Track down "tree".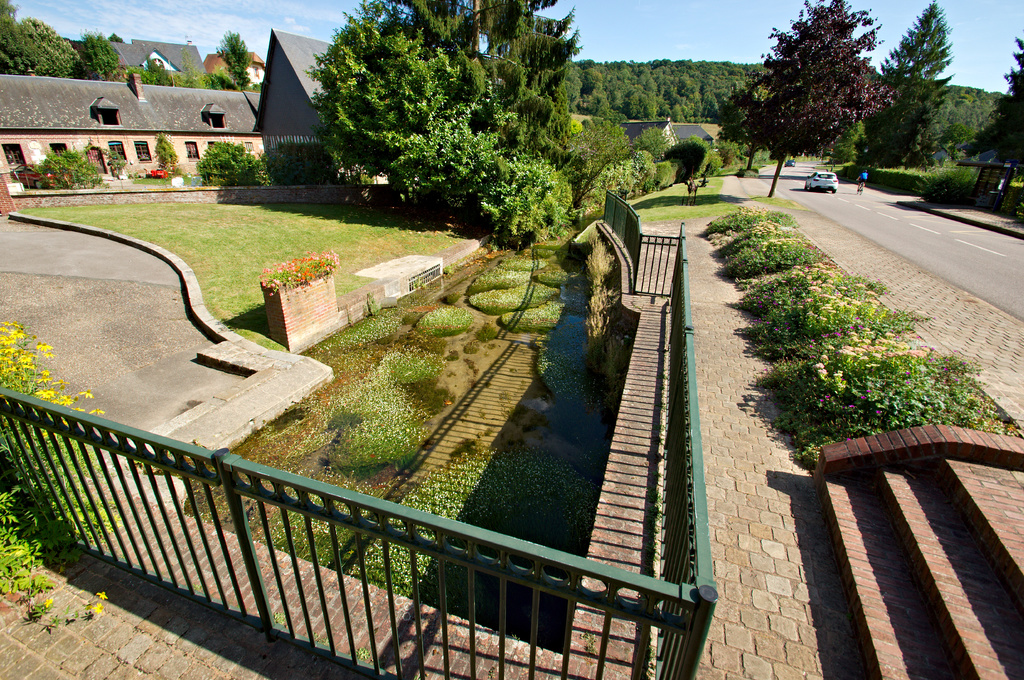
Tracked to pyautogui.locateOnScreen(370, 0, 581, 104).
